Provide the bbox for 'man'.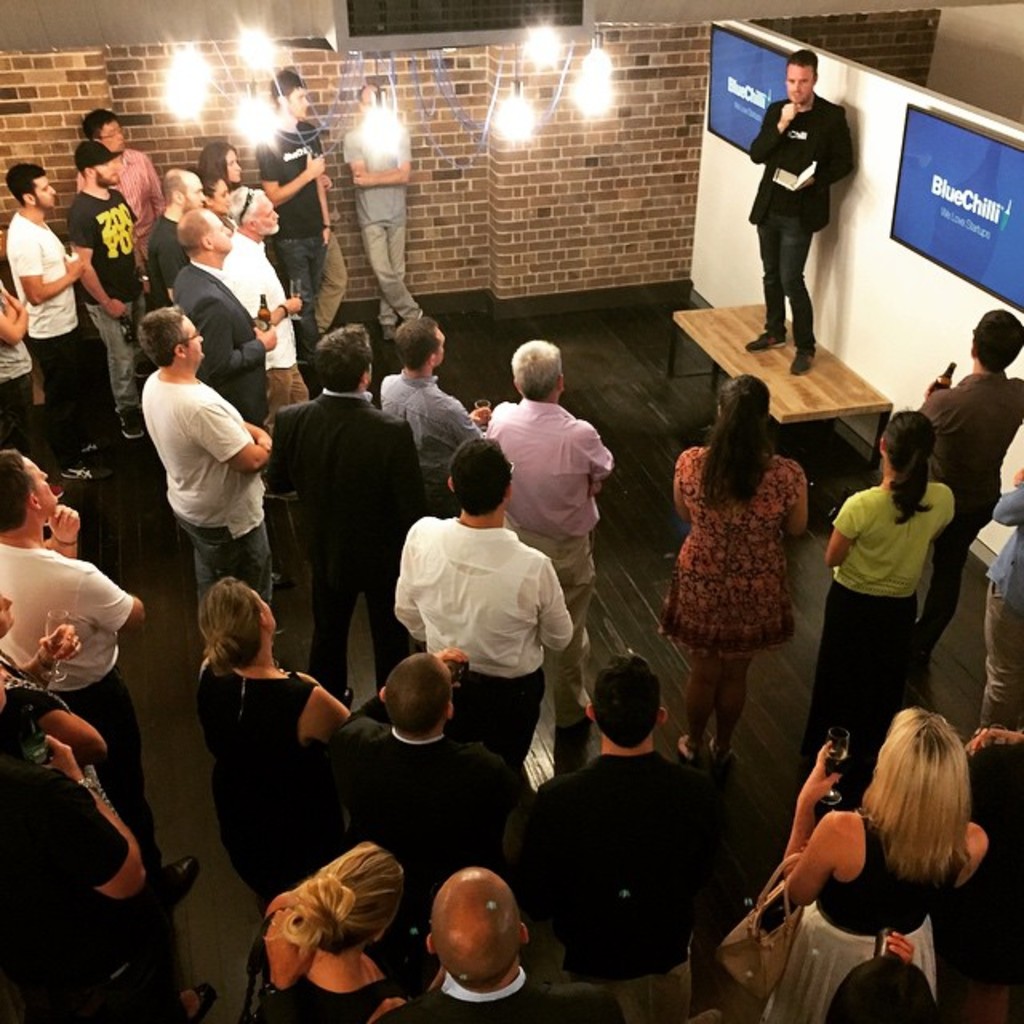
locate(70, 136, 147, 438).
